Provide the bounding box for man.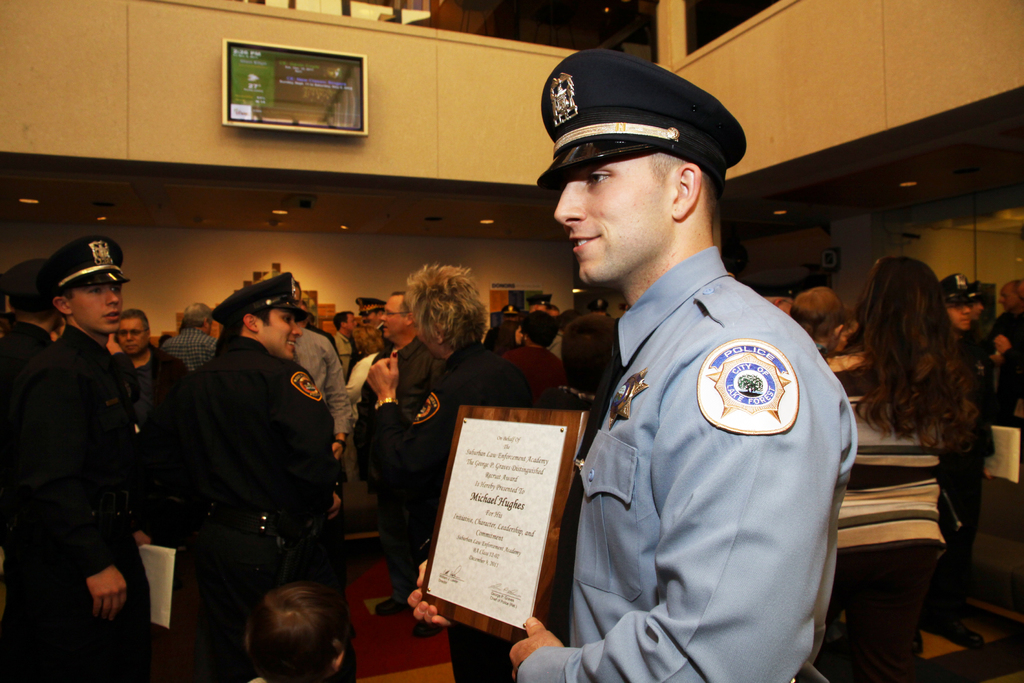
bbox=[330, 309, 356, 362].
